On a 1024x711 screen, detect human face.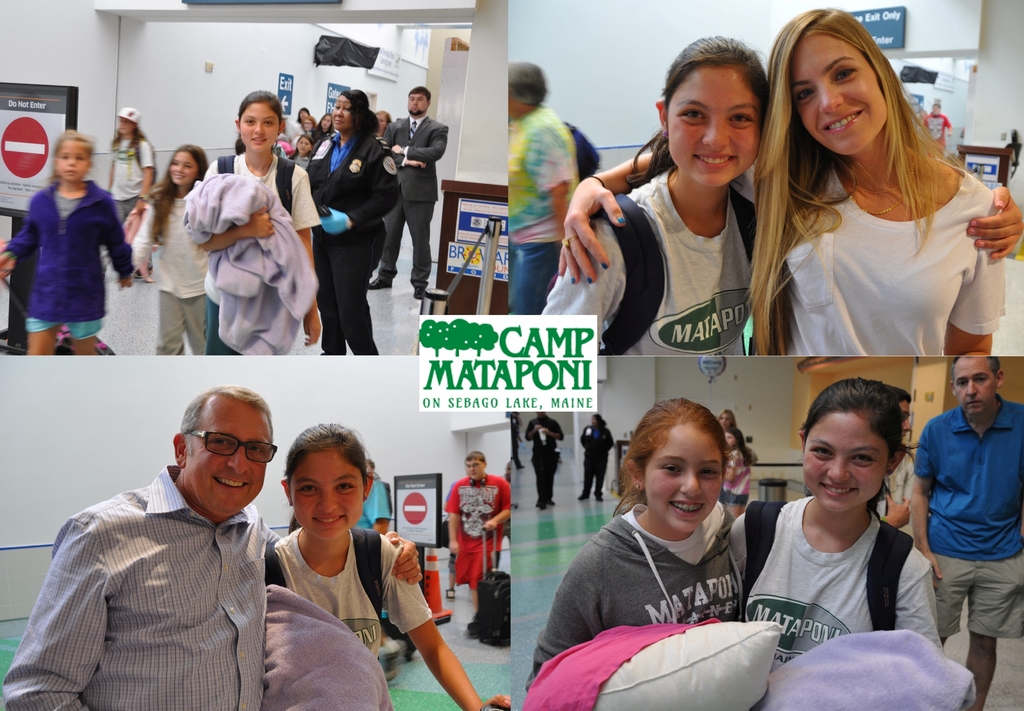
box=[187, 416, 273, 518].
